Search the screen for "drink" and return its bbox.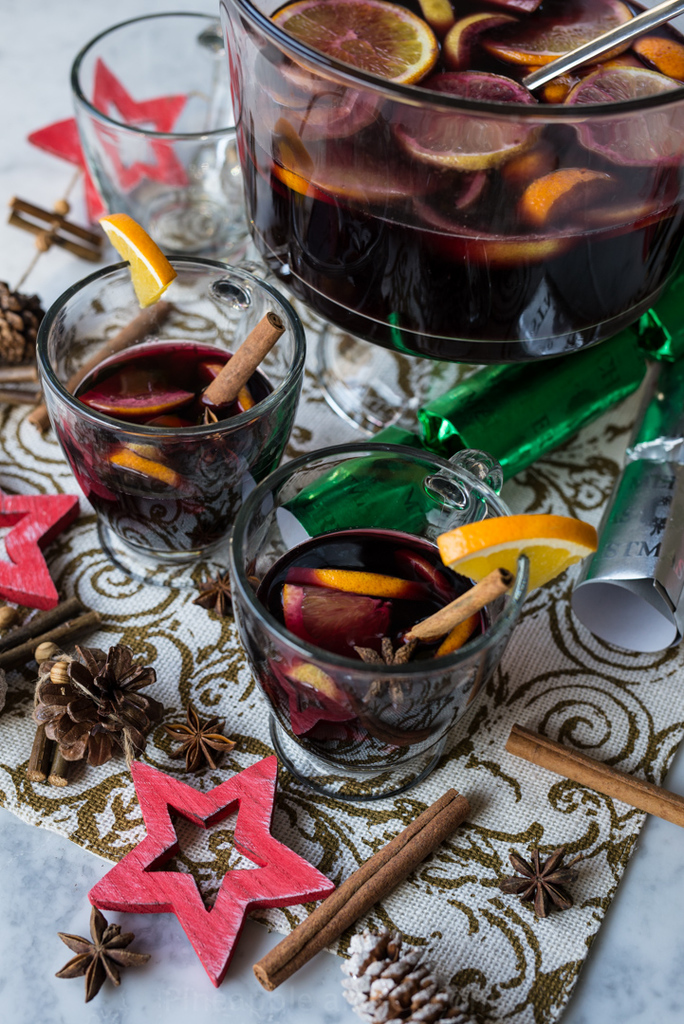
Found: bbox=(217, 0, 683, 342).
